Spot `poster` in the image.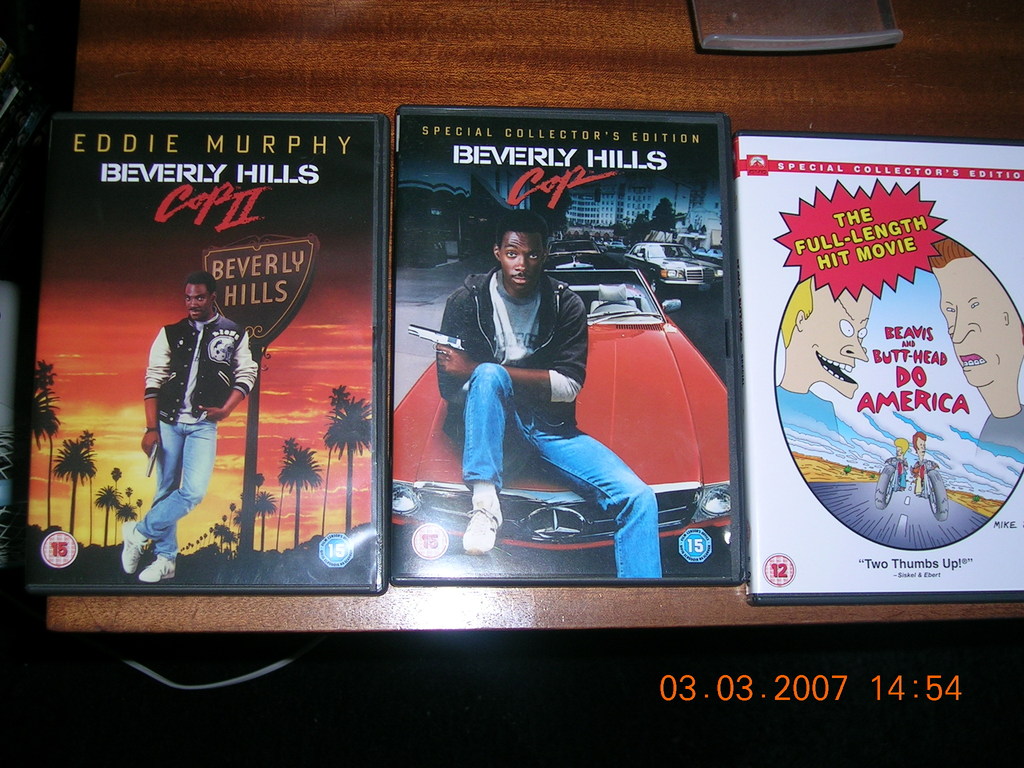
`poster` found at left=30, top=118, right=376, bottom=581.
